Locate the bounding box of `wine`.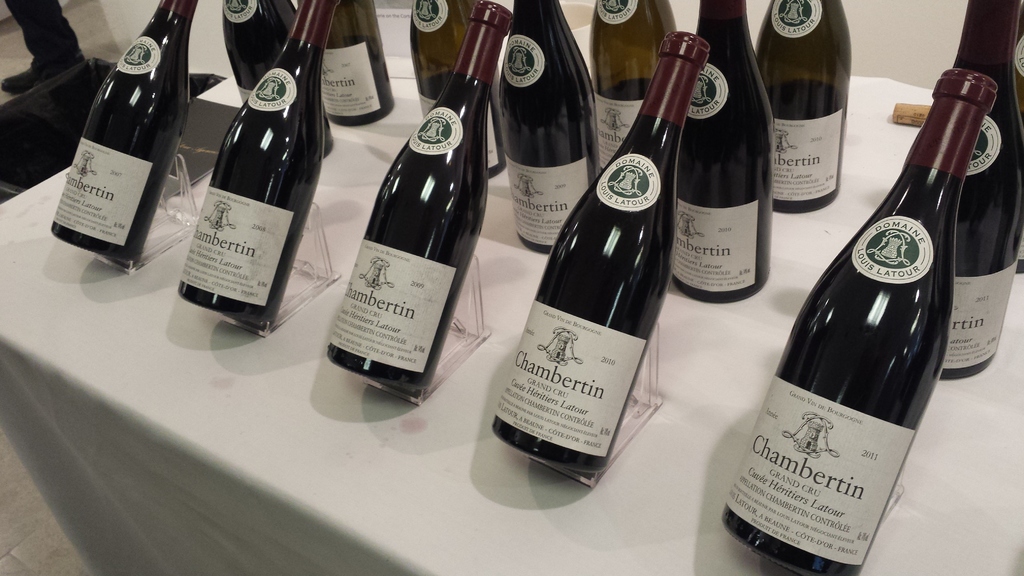
Bounding box: (316, 0, 395, 125).
